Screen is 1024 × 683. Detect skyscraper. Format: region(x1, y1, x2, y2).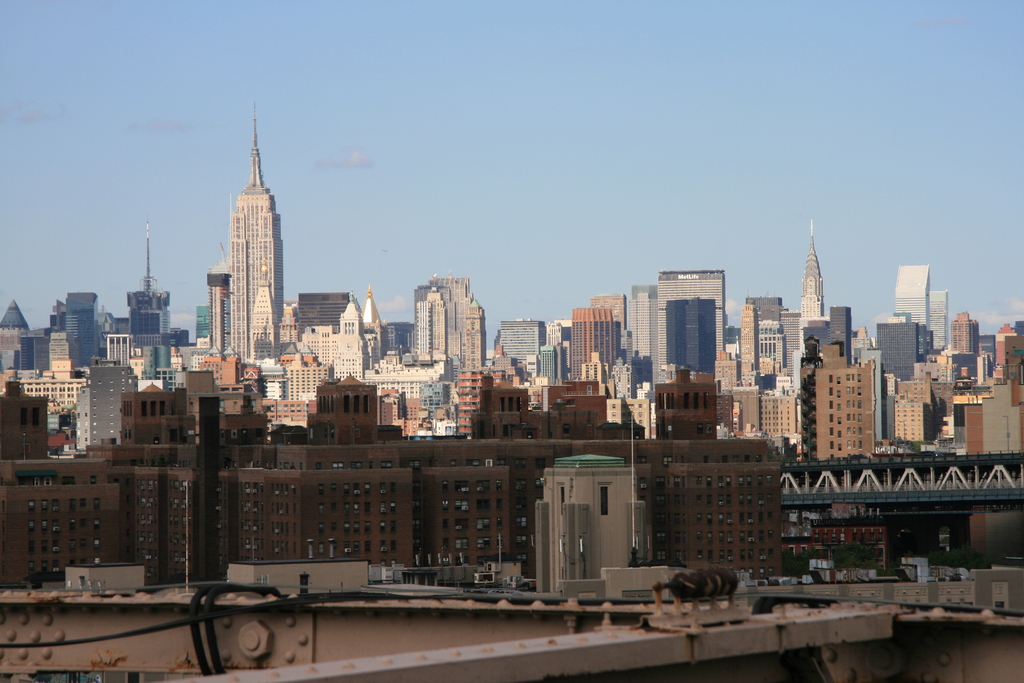
region(296, 288, 351, 343).
